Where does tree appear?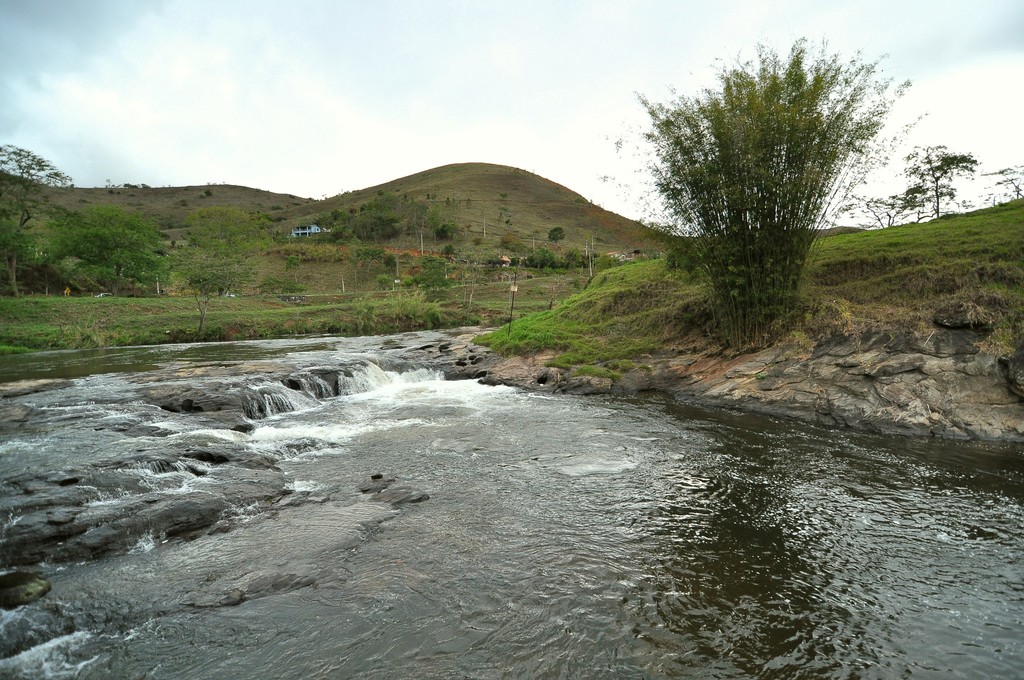
Appears at Rect(168, 208, 274, 329).
